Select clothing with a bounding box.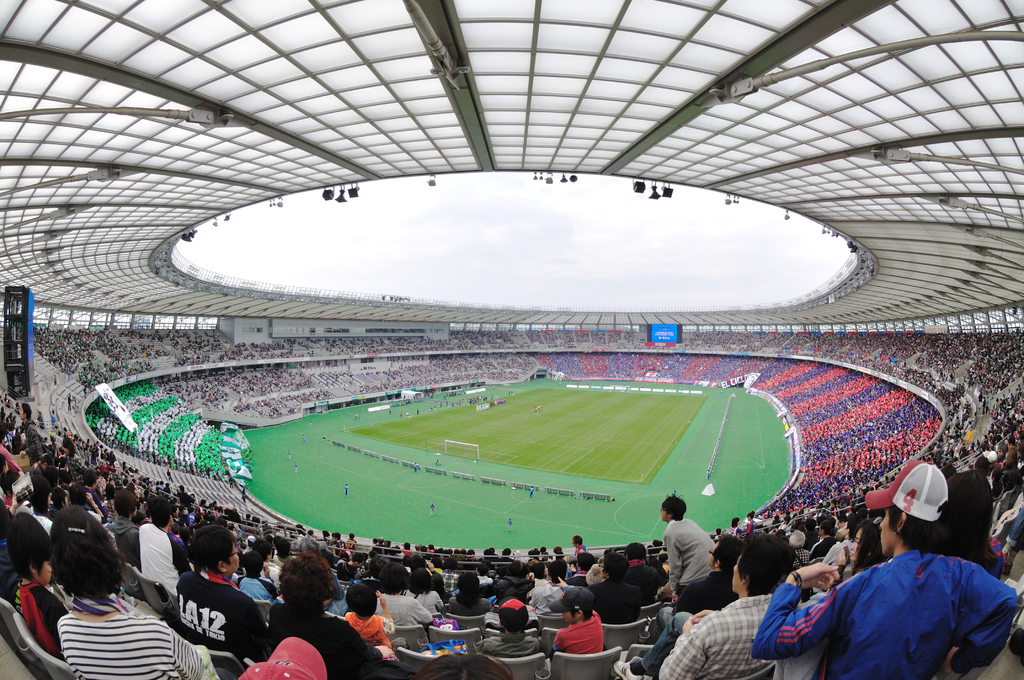
region(623, 559, 664, 601).
